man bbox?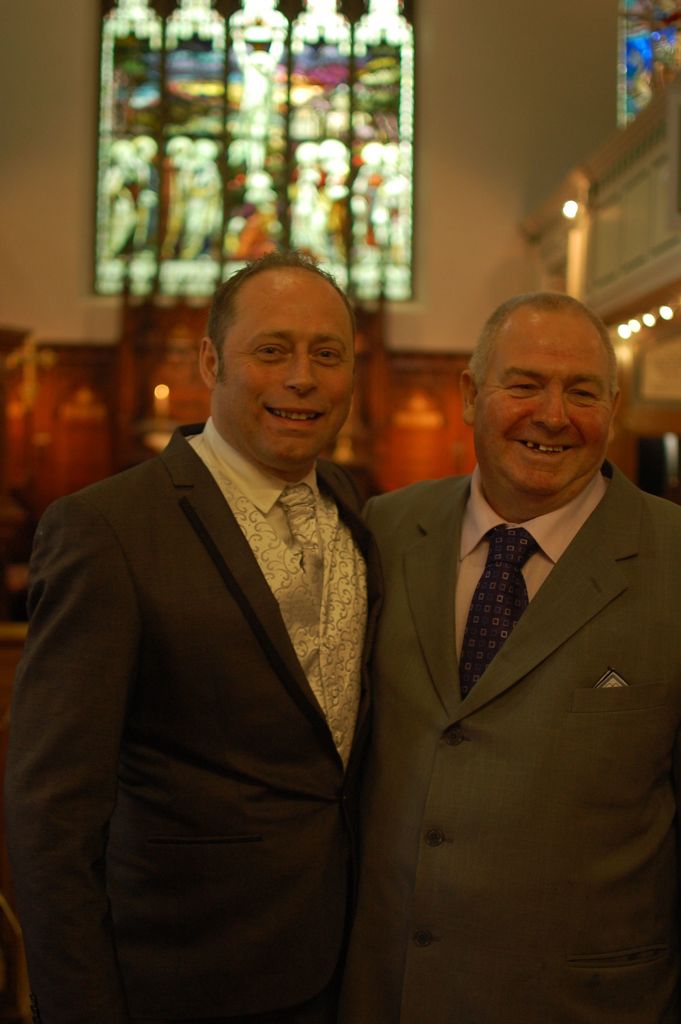
<box>357,292,680,1023</box>
